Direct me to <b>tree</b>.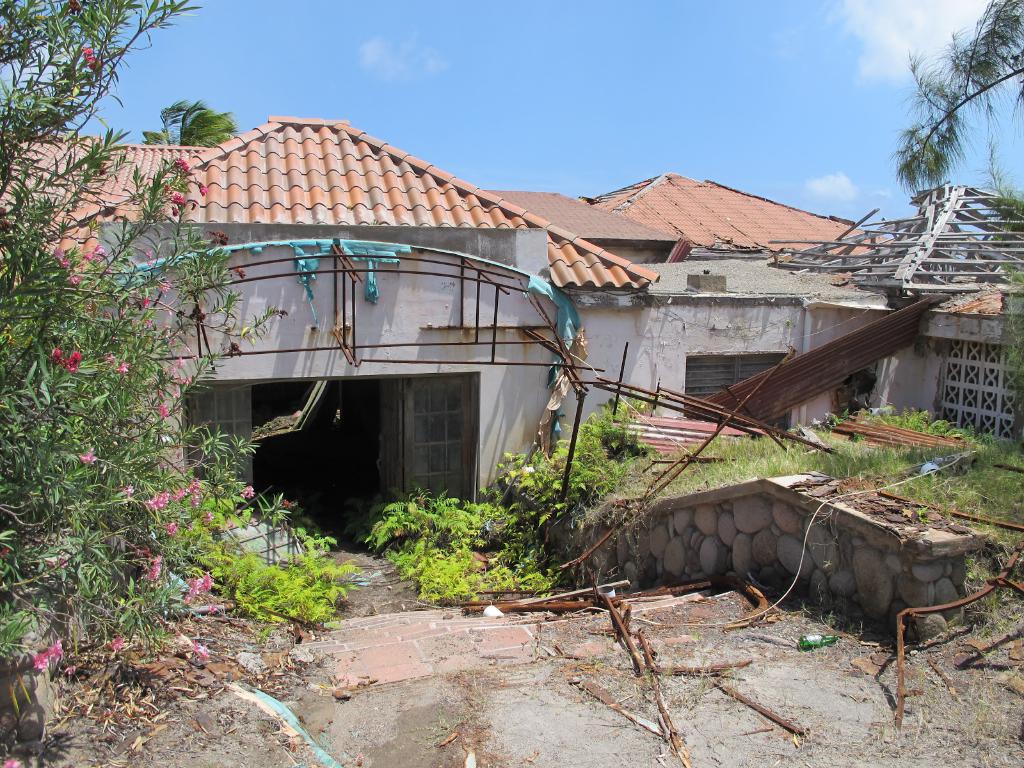
Direction: 144:95:243:151.
